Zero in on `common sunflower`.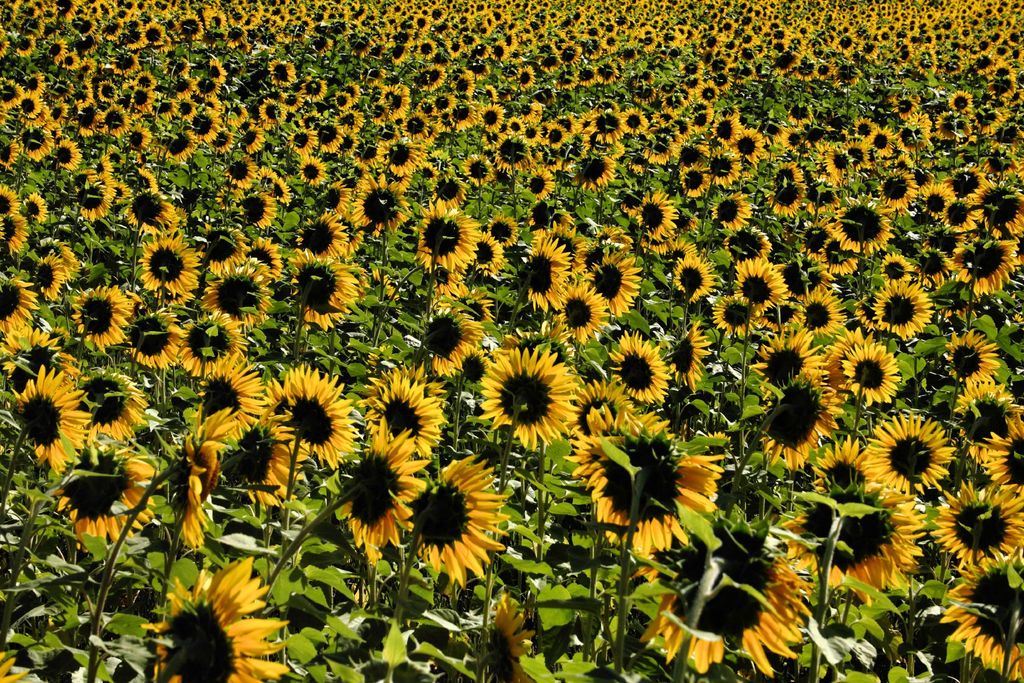
Zeroed in: x1=824 y1=340 x2=897 y2=395.
